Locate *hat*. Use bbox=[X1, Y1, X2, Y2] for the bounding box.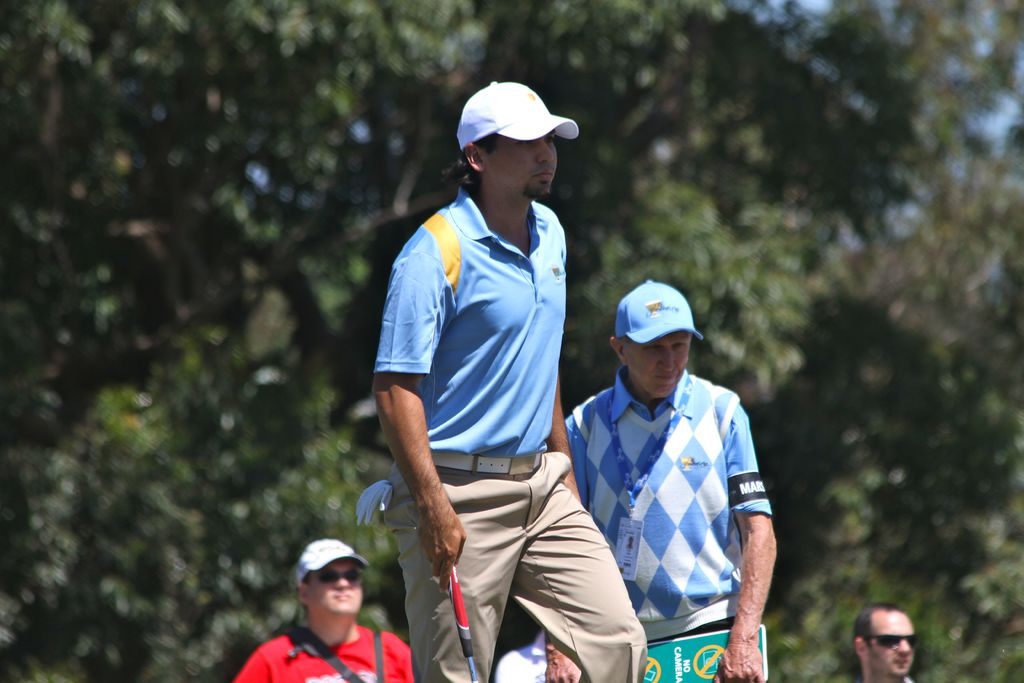
bbox=[456, 78, 577, 154].
